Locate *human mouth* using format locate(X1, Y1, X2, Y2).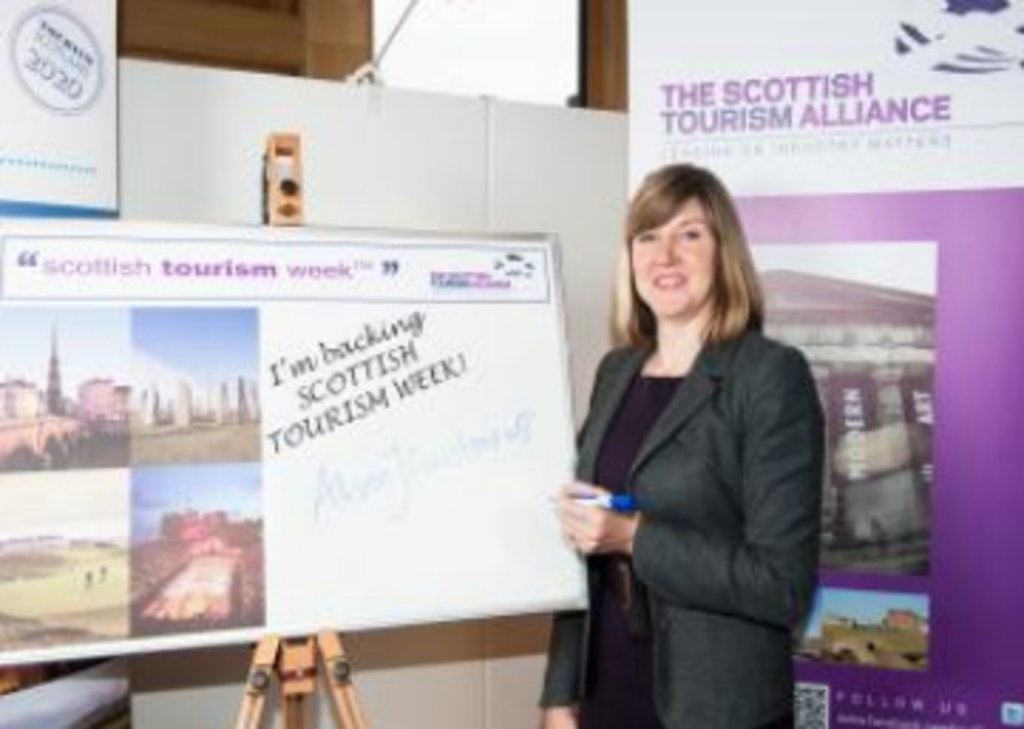
locate(650, 275, 686, 289).
